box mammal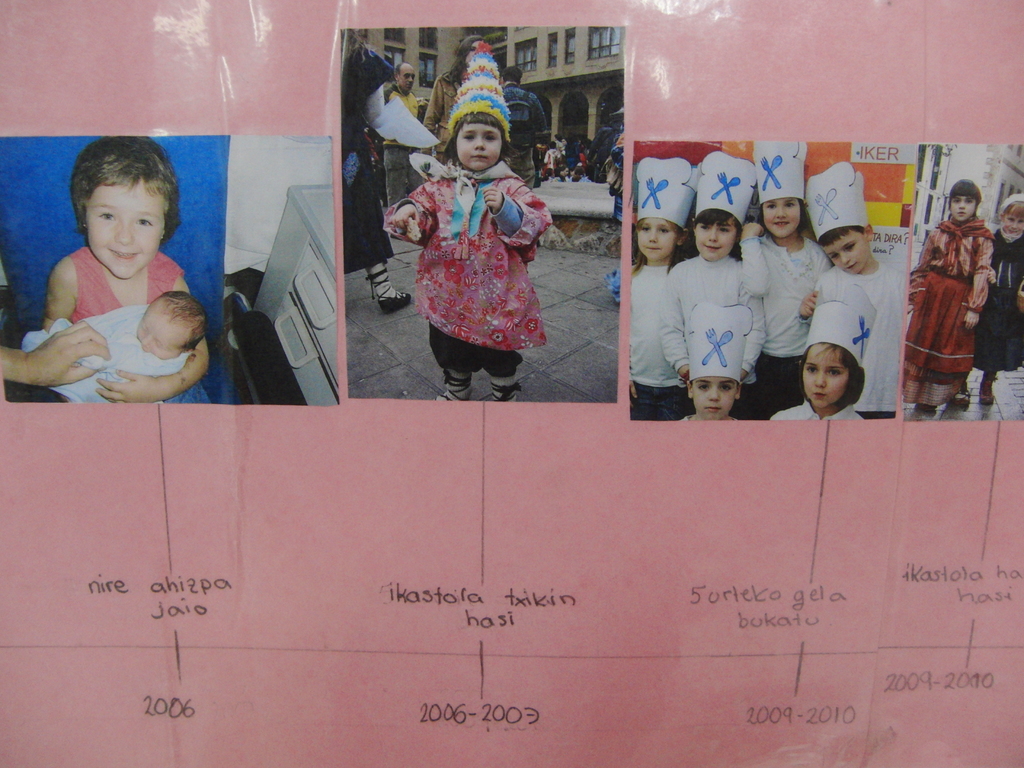
<region>685, 302, 751, 426</region>
